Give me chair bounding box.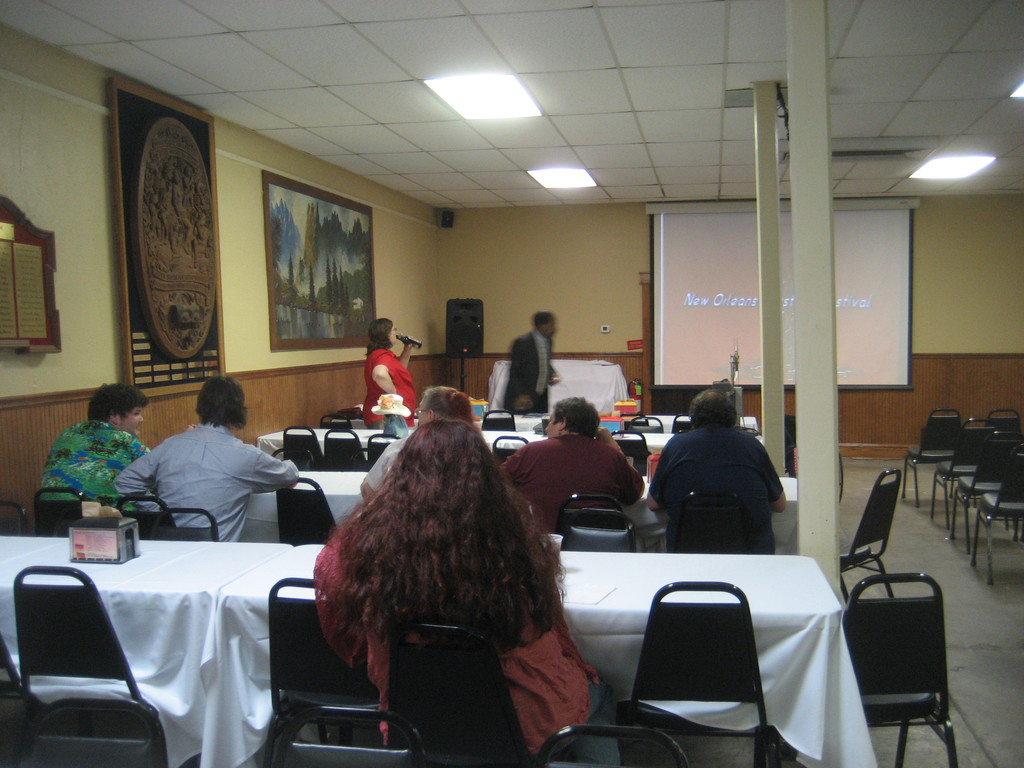
bbox=[321, 424, 361, 467].
